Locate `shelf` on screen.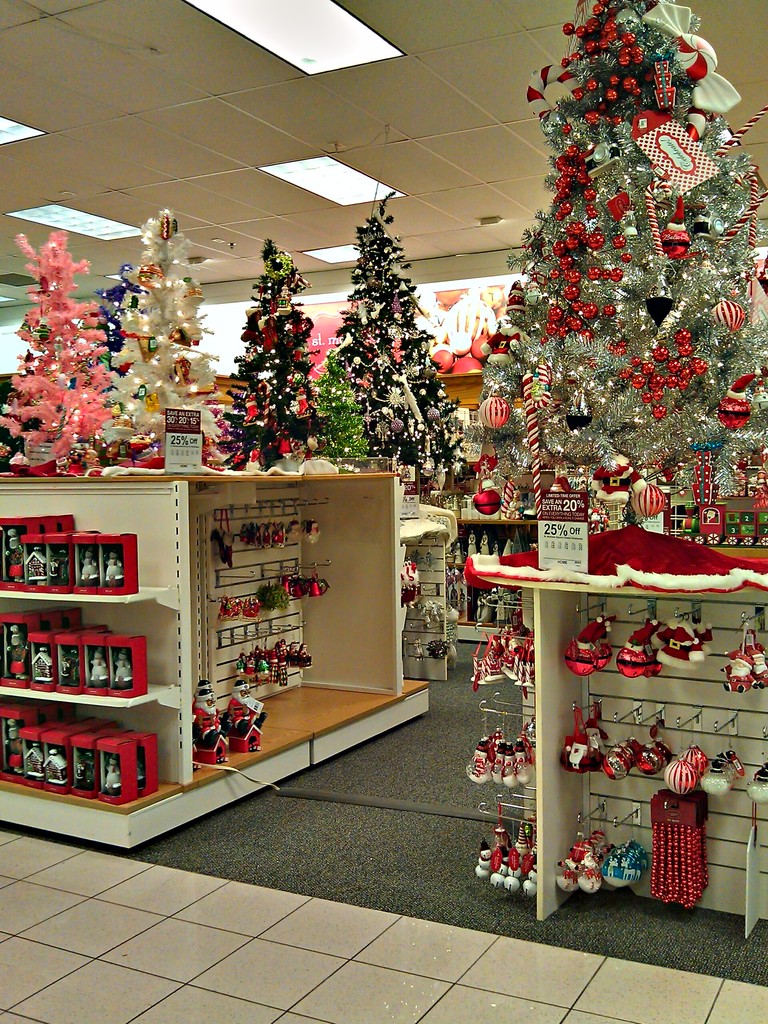
On screen at region(0, 684, 184, 711).
